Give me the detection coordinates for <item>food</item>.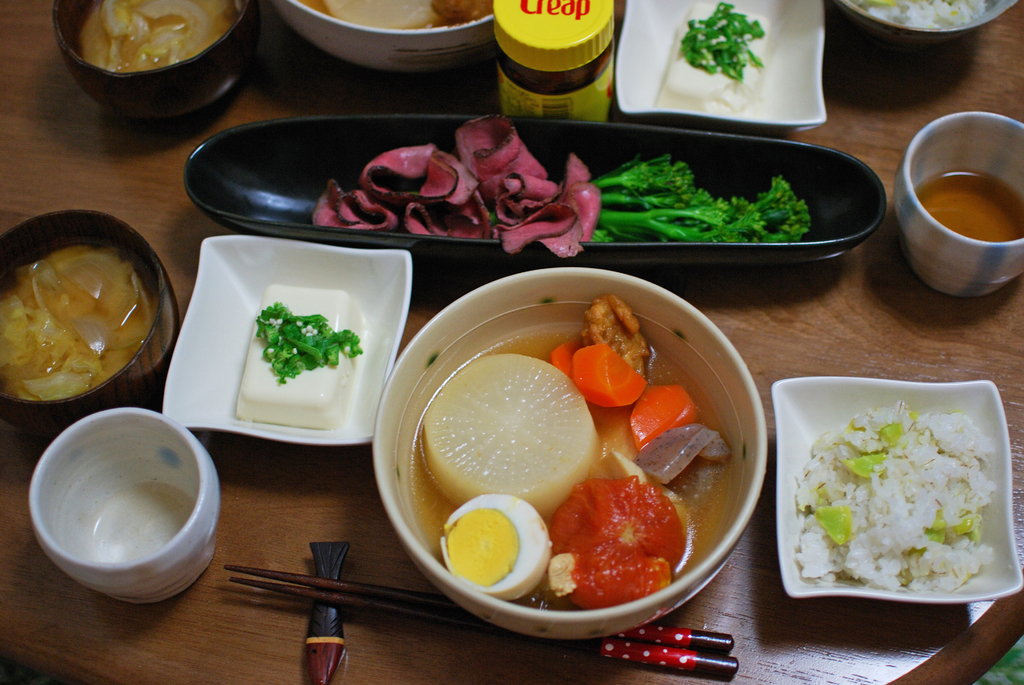
{"x1": 638, "y1": 430, "x2": 728, "y2": 484}.
